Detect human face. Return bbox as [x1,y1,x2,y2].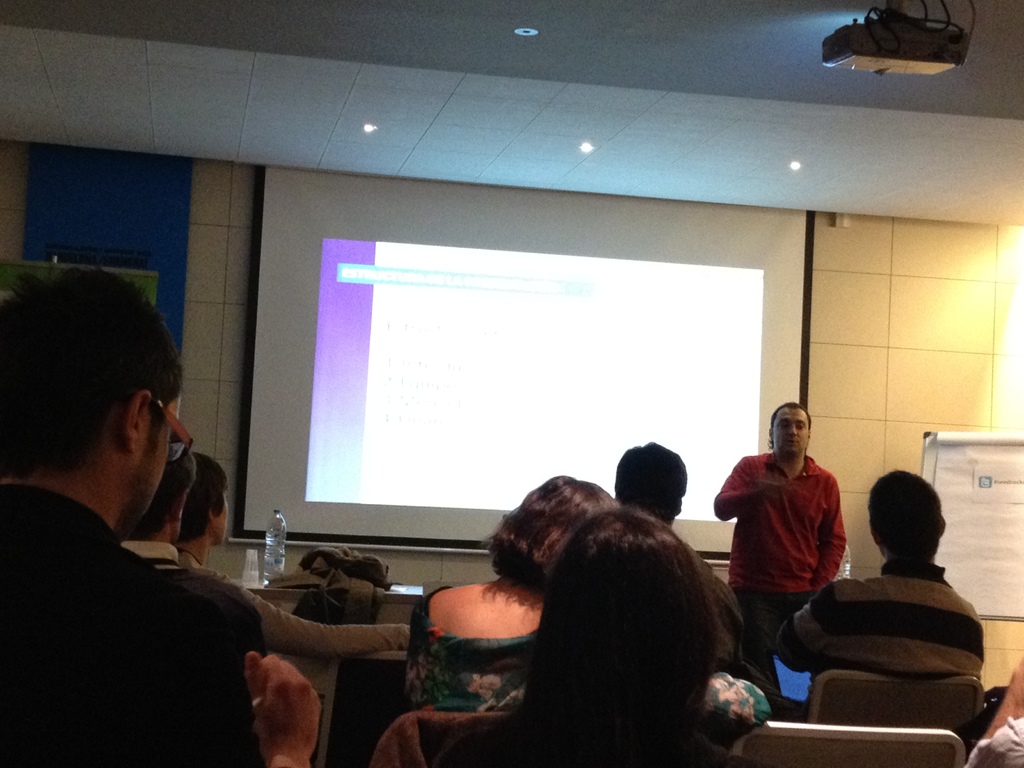
[774,406,807,457].
